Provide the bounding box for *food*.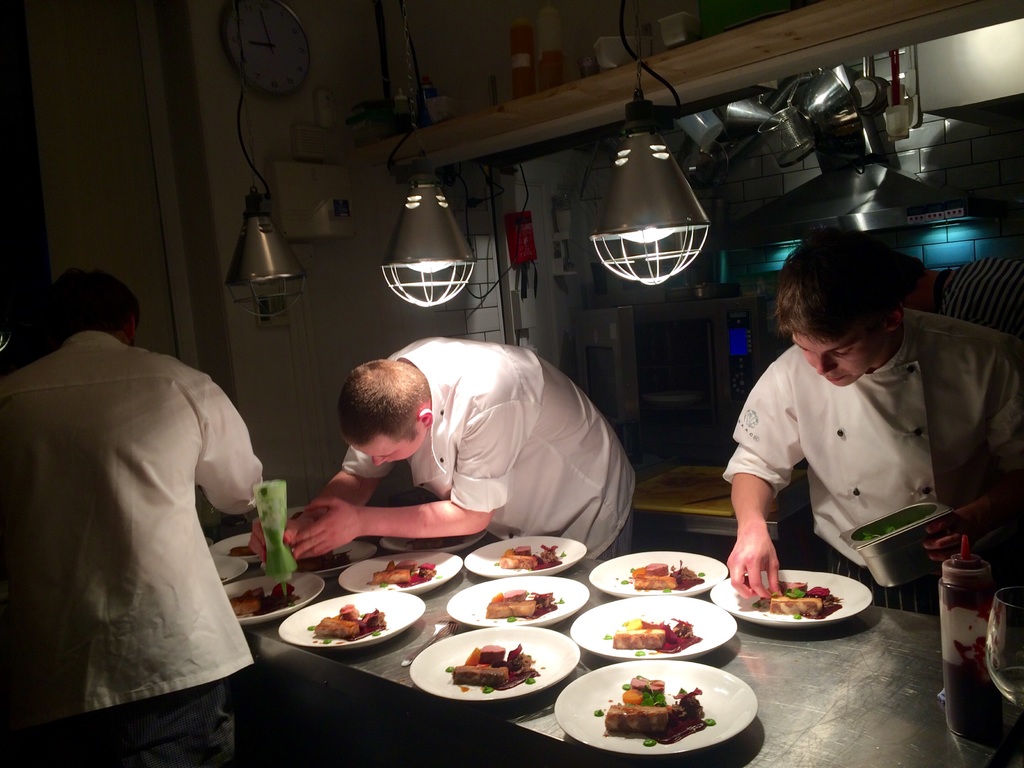
region(619, 559, 707, 593).
